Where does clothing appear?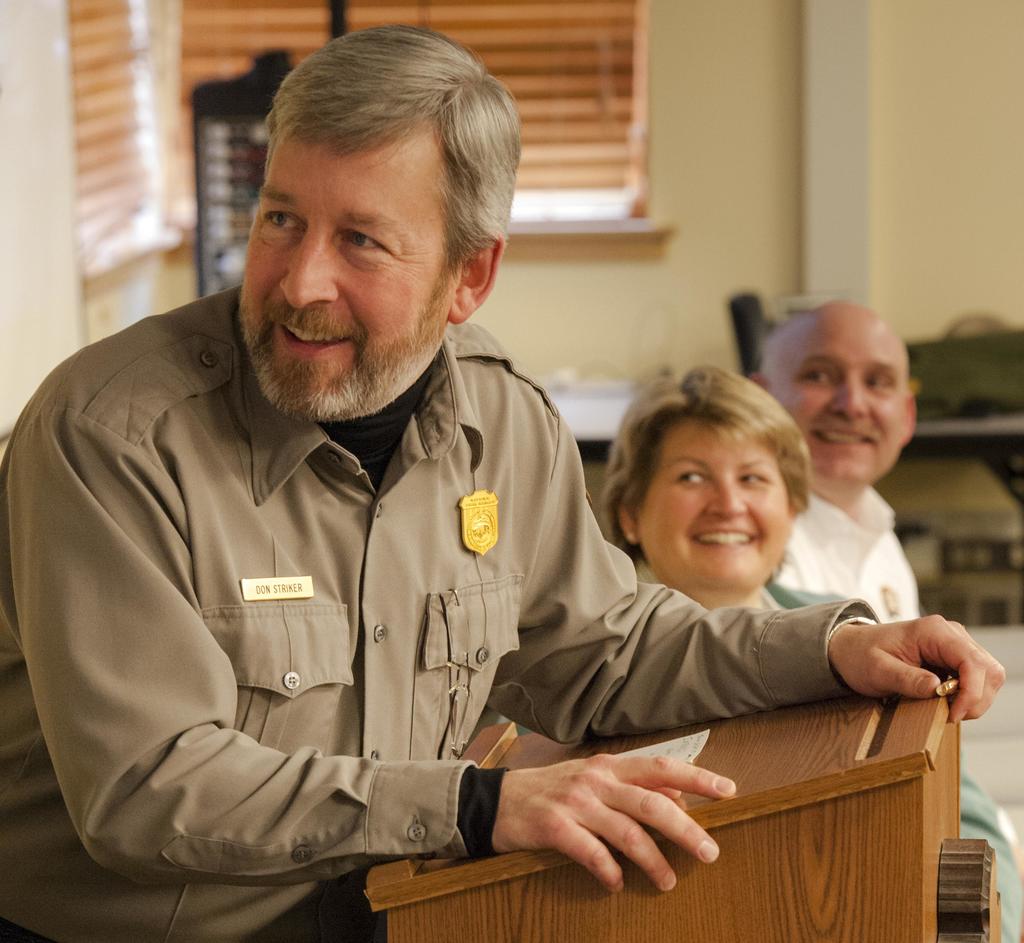
Appears at 629:568:1023:942.
